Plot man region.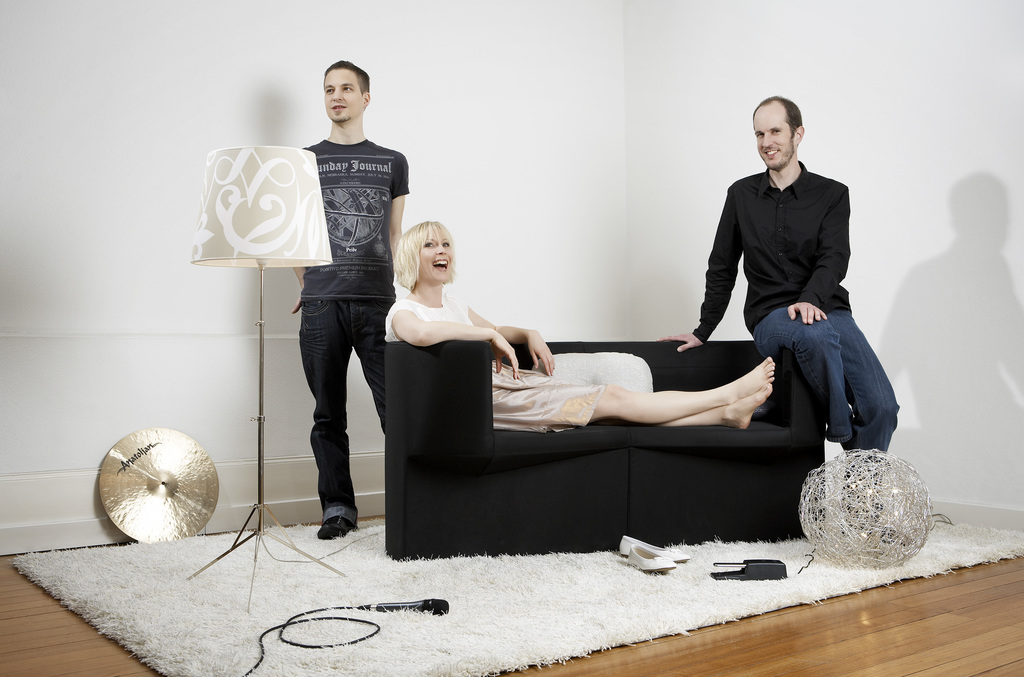
Plotted at x1=284, y1=58, x2=417, y2=541.
